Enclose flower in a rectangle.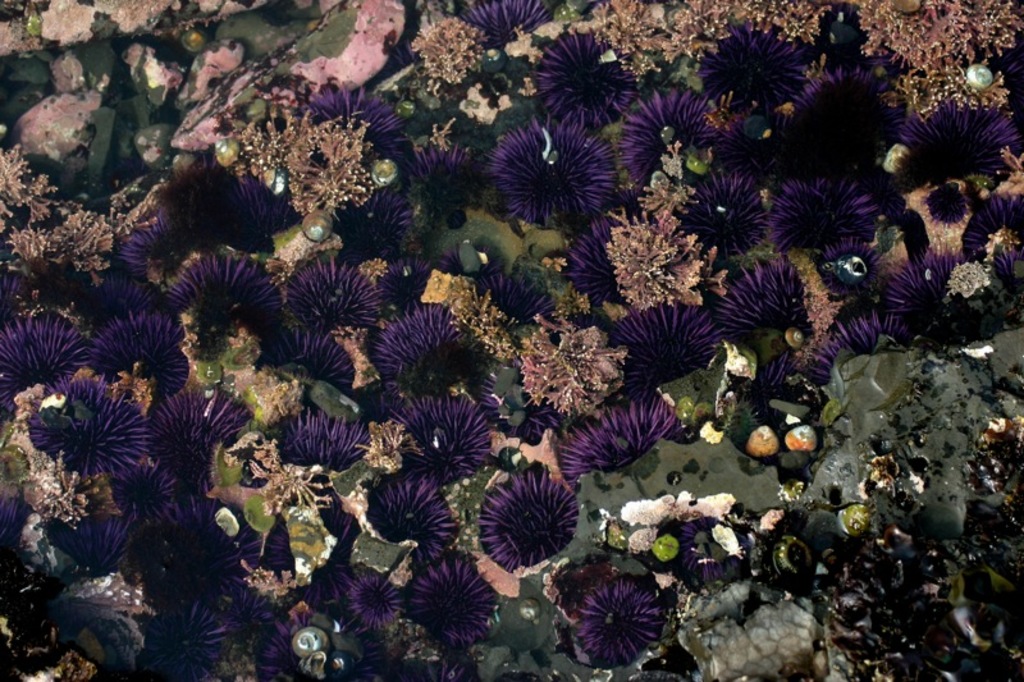
{"x1": 474, "y1": 470, "x2": 576, "y2": 578}.
